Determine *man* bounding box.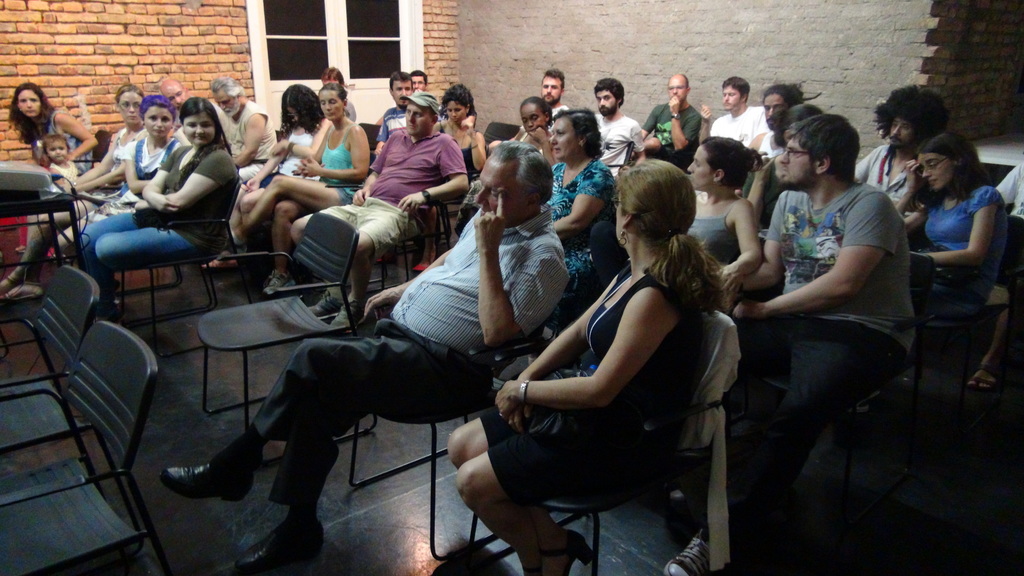
Determined: x1=713 y1=74 x2=767 y2=147.
